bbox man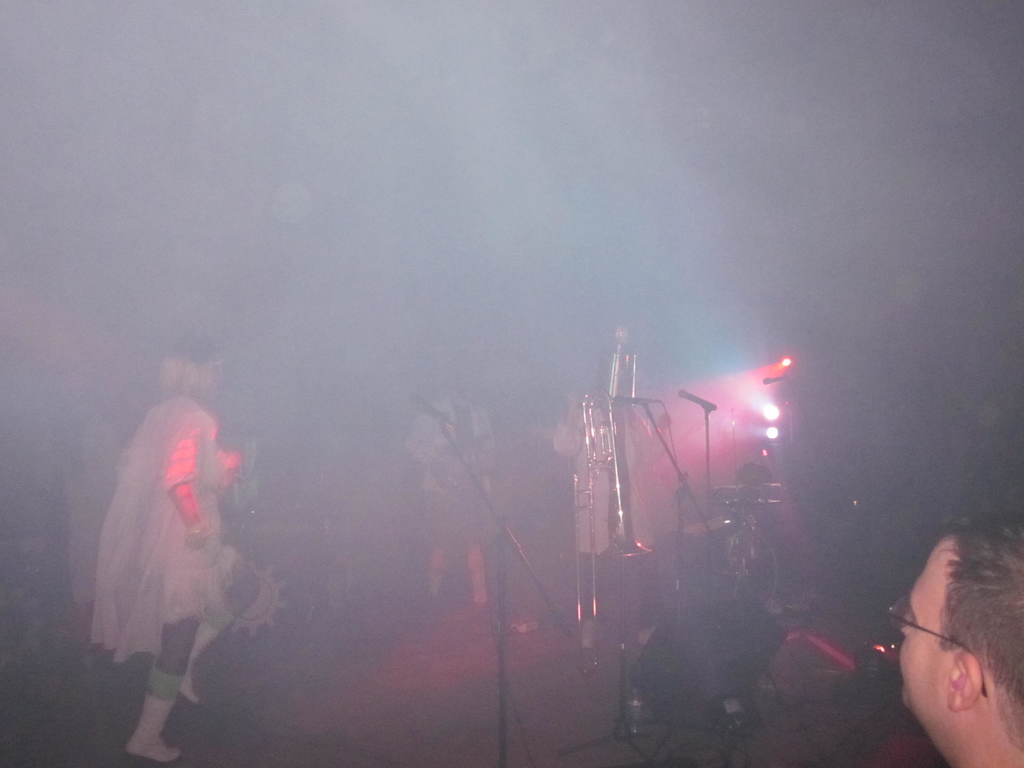
[404,364,497,620]
